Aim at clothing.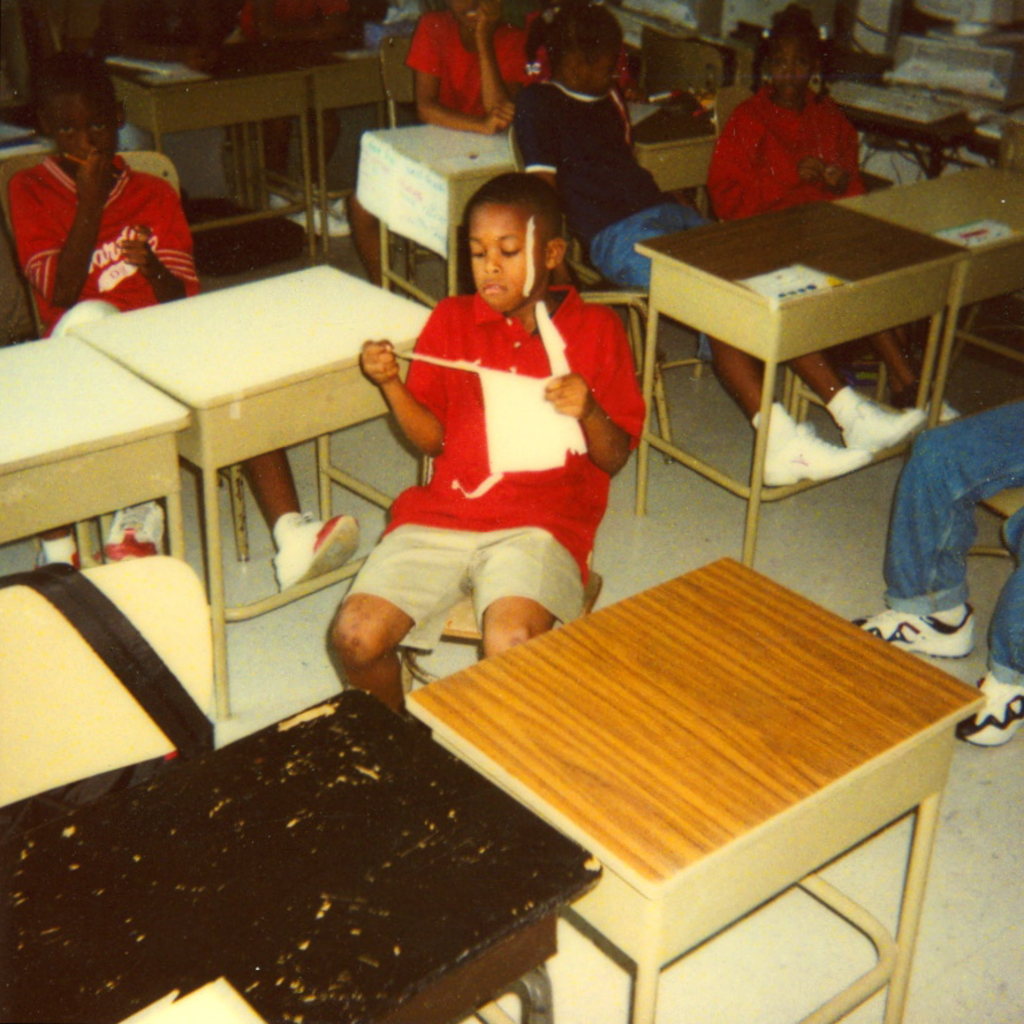
Aimed at (407,9,548,116).
